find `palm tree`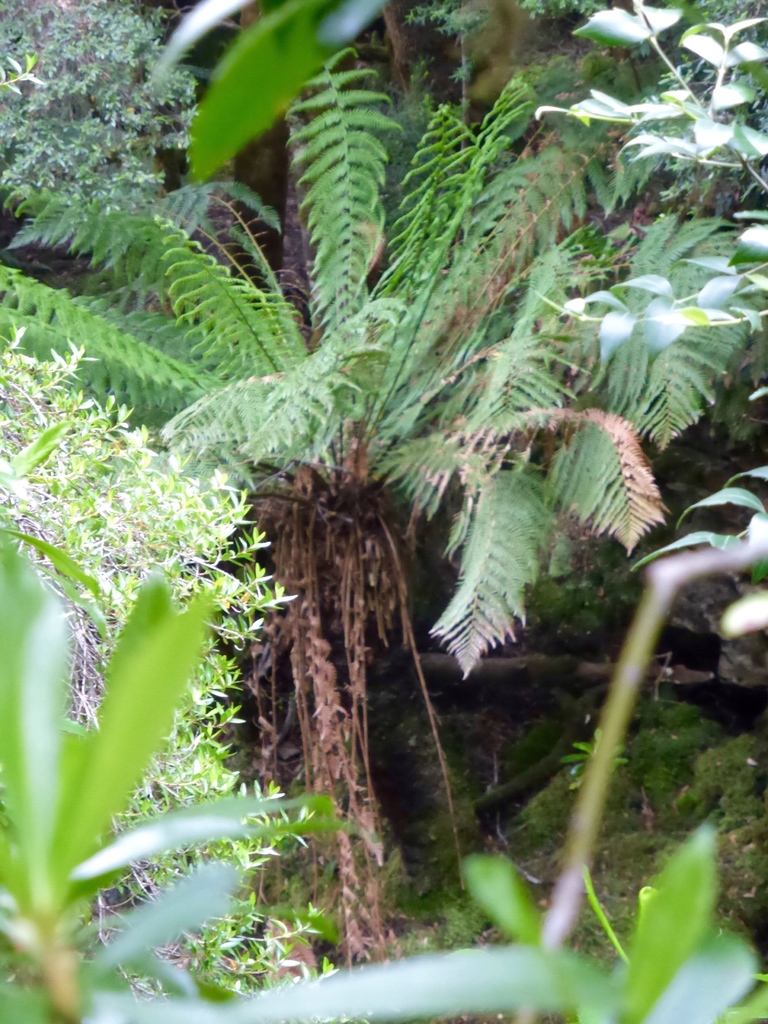
select_region(0, 45, 764, 948)
